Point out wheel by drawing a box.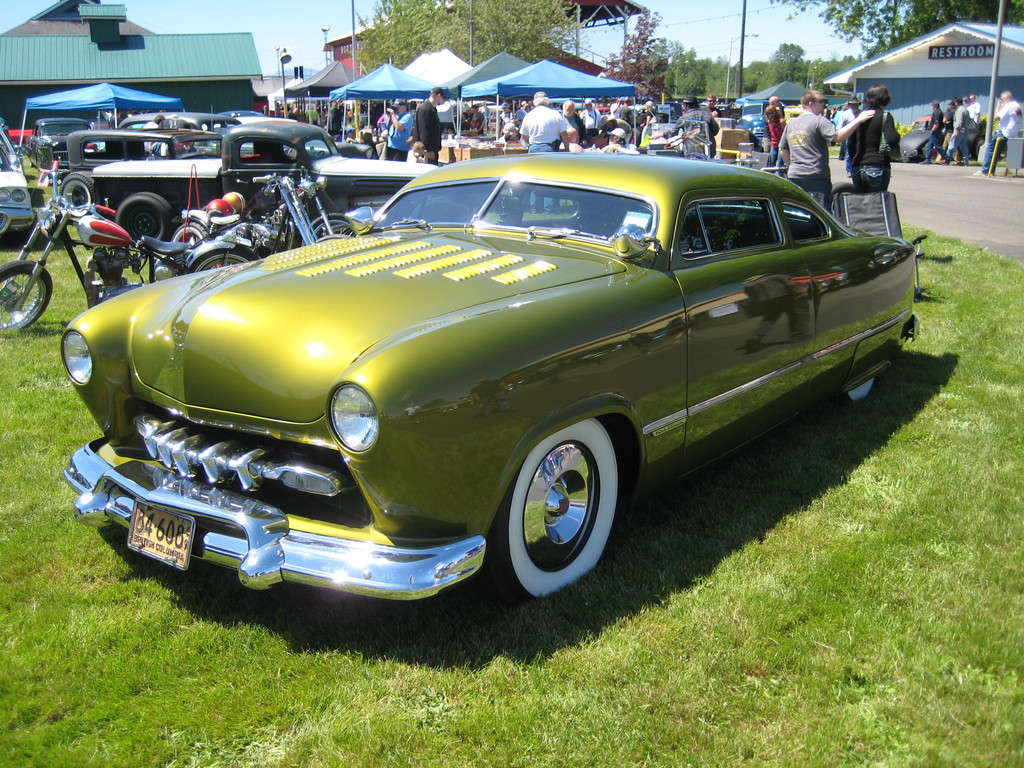
l=0, t=260, r=51, b=329.
